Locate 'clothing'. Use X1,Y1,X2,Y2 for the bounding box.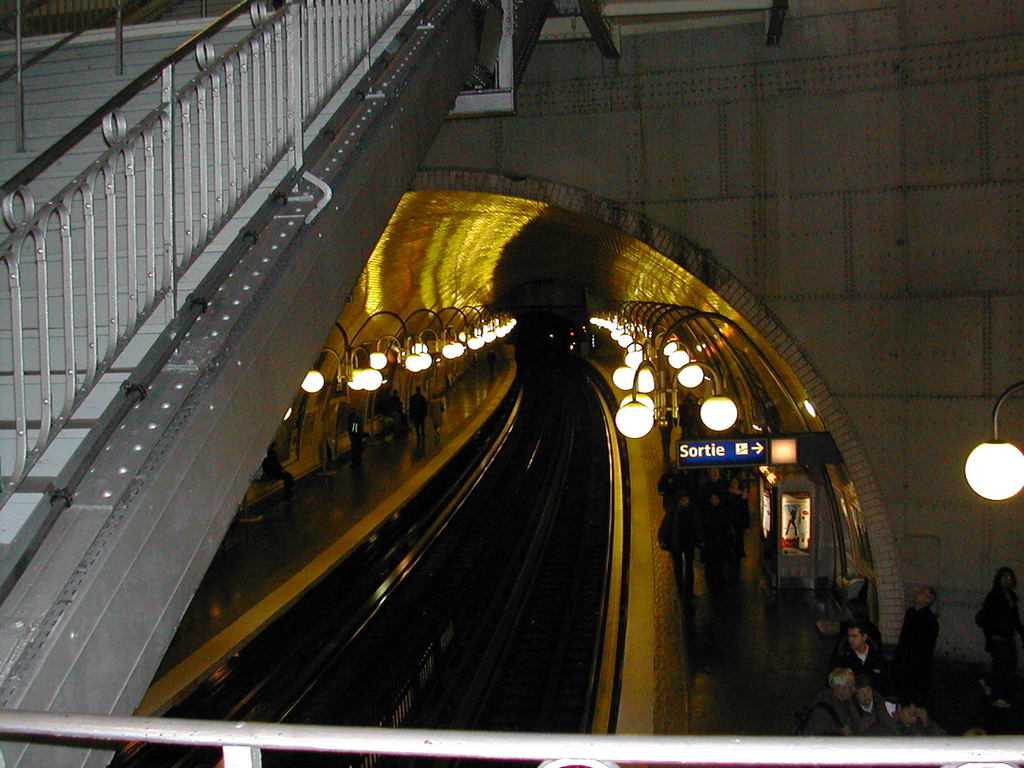
845,687,899,735.
